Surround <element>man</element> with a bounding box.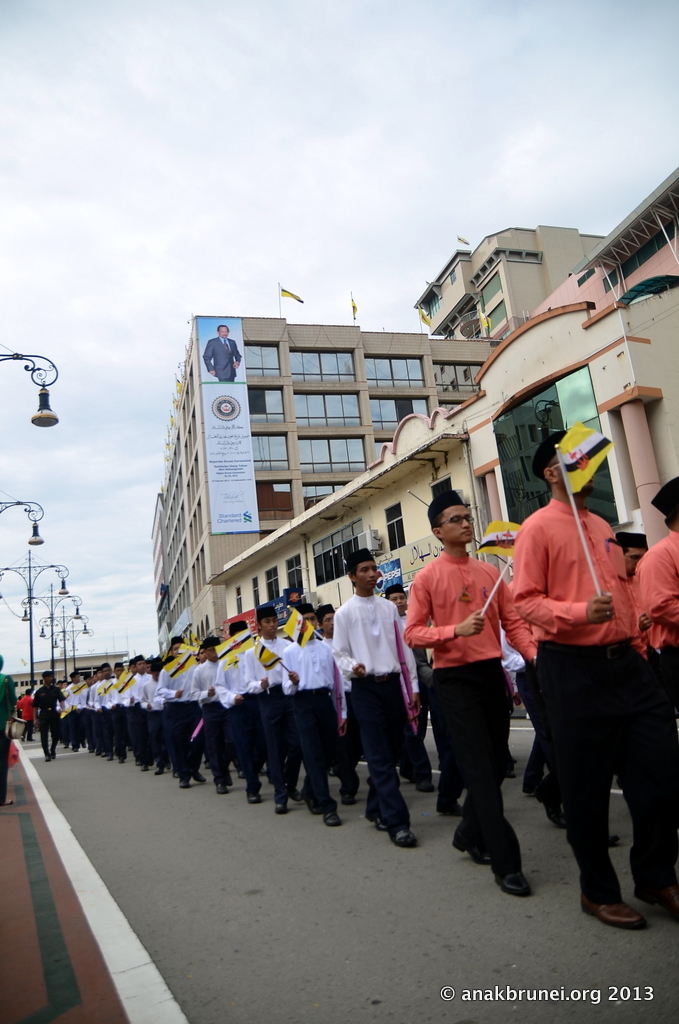
217, 617, 256, 805.
